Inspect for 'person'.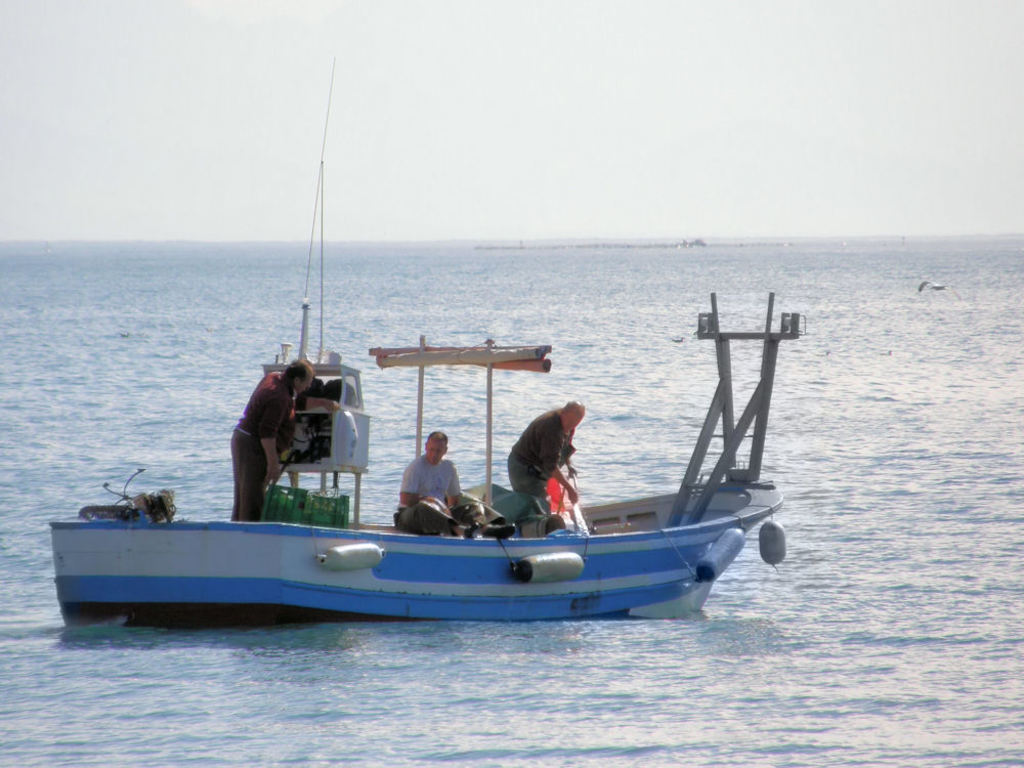
Inspection: select_region(497, 400, 586, 528).
